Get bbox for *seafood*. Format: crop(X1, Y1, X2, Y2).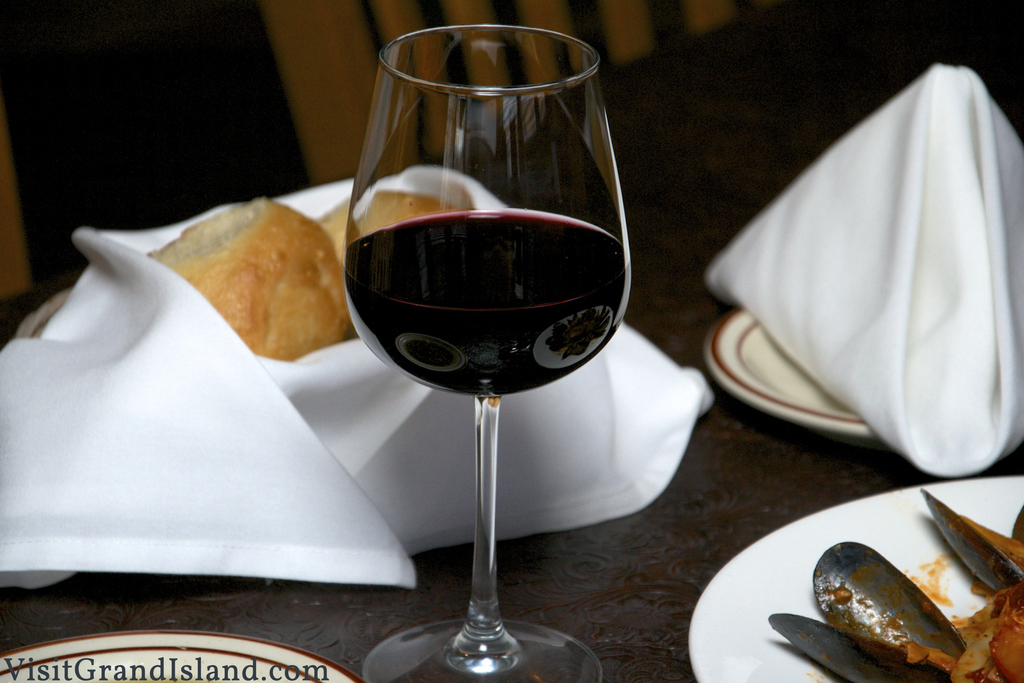
crop(918, 486, 1023, 588).
